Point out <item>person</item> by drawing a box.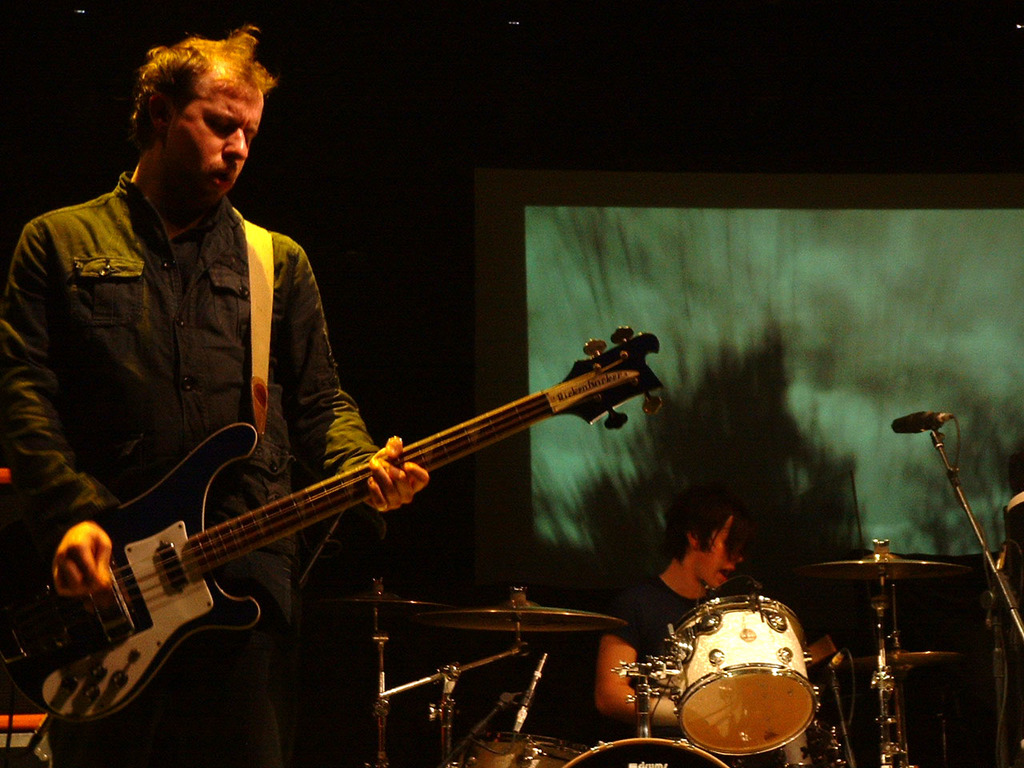
596/484/766/767.
